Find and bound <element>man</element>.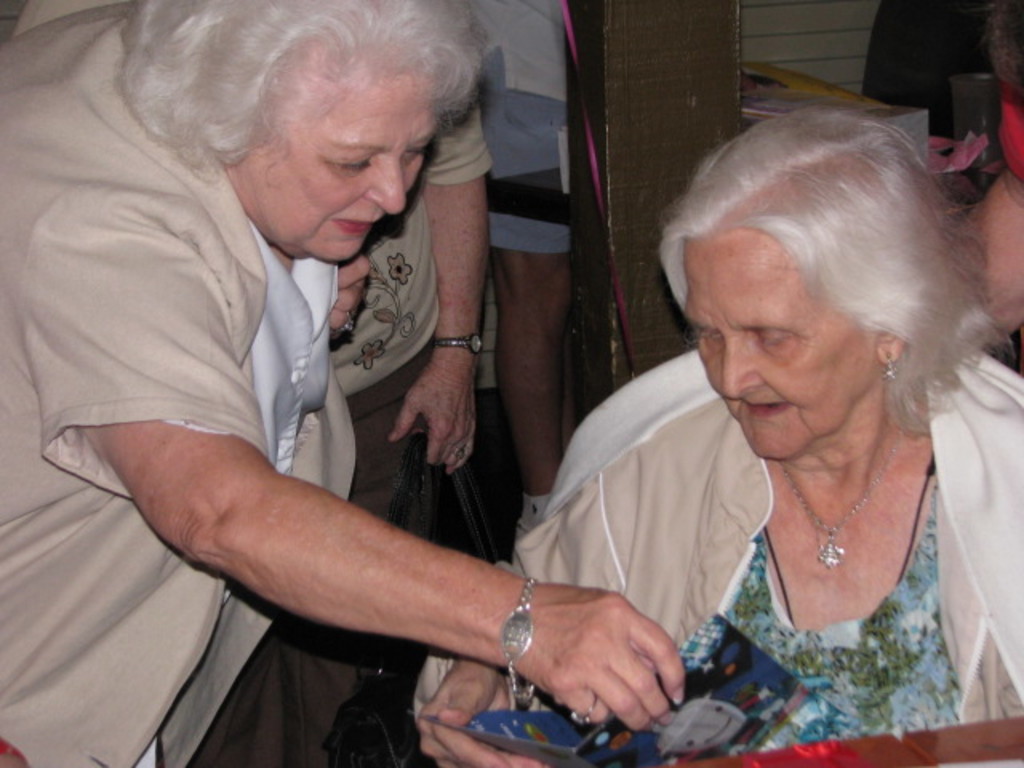
Bound: l=10, t=0, r=496, b=766.
